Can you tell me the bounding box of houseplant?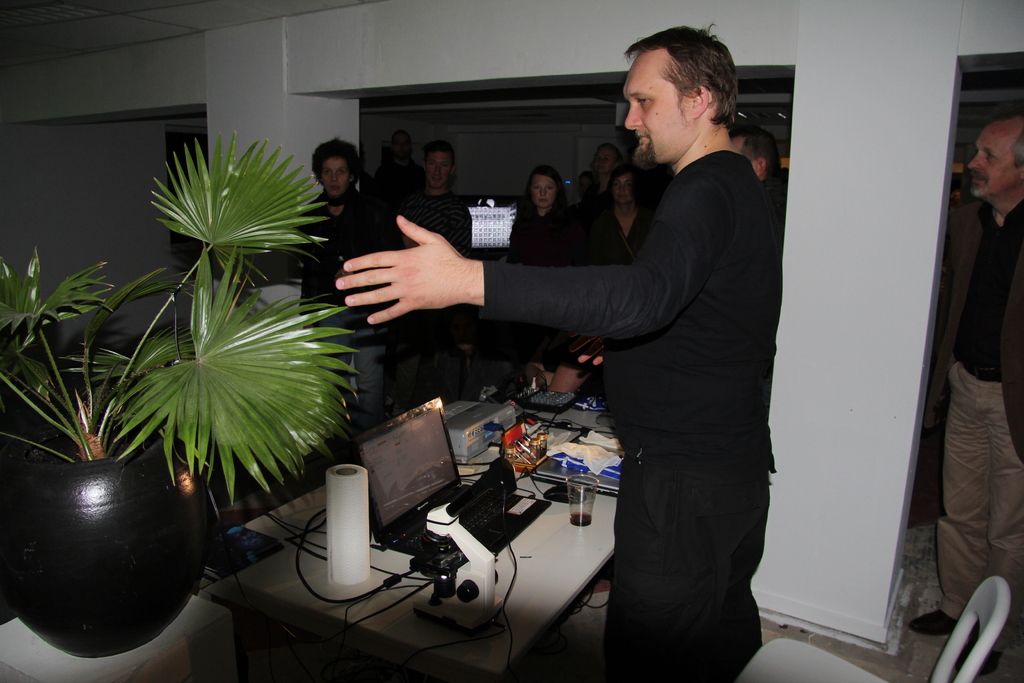
crop(22, 245, 356, 629).
